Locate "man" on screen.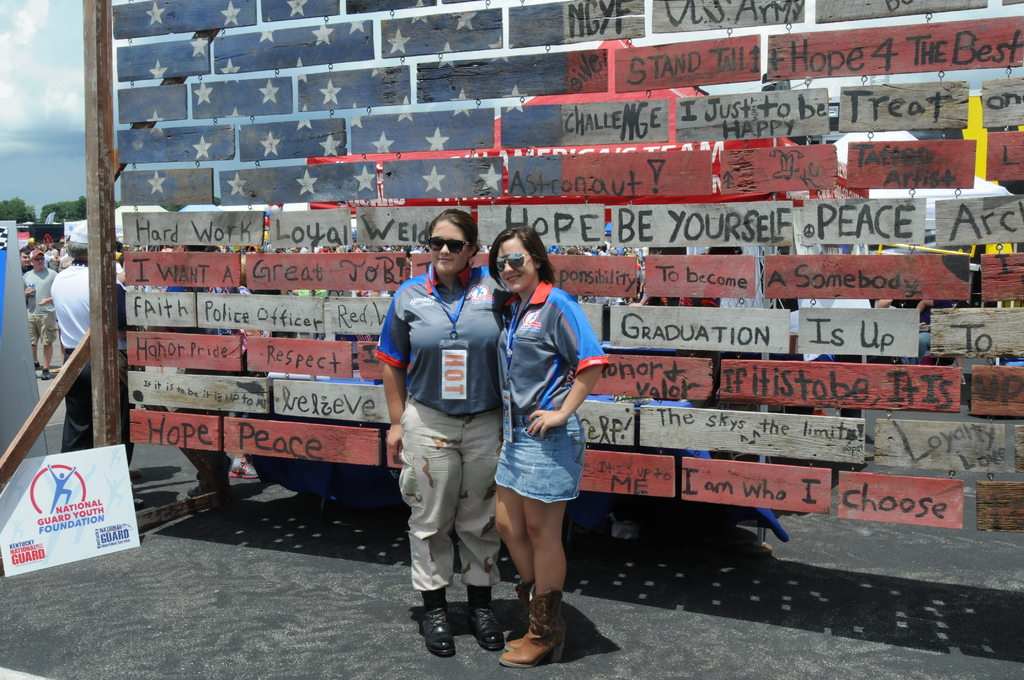
On screen at 51, 238, 113, 455.
